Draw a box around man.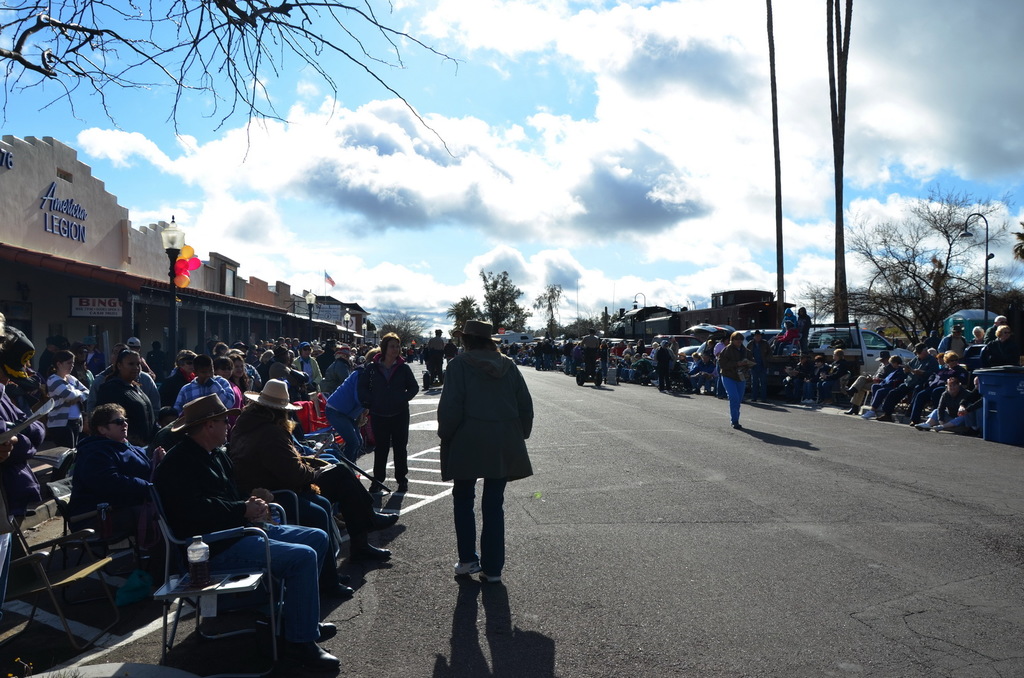
419, 327, 523, 580.
